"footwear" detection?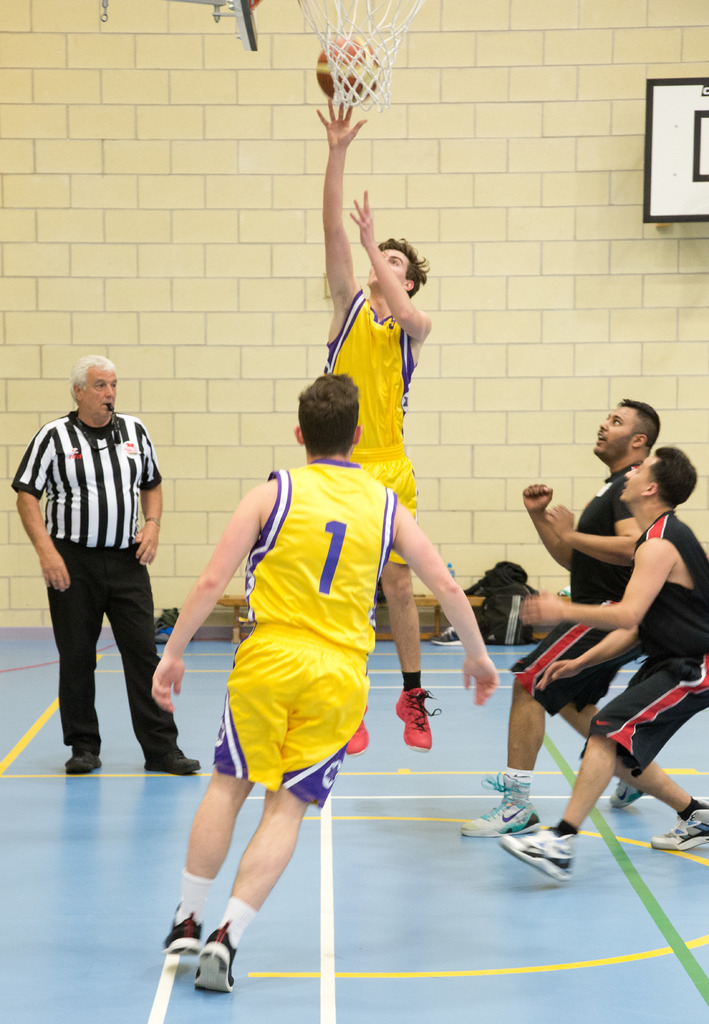
select_region(144, 748, 198, 778)
